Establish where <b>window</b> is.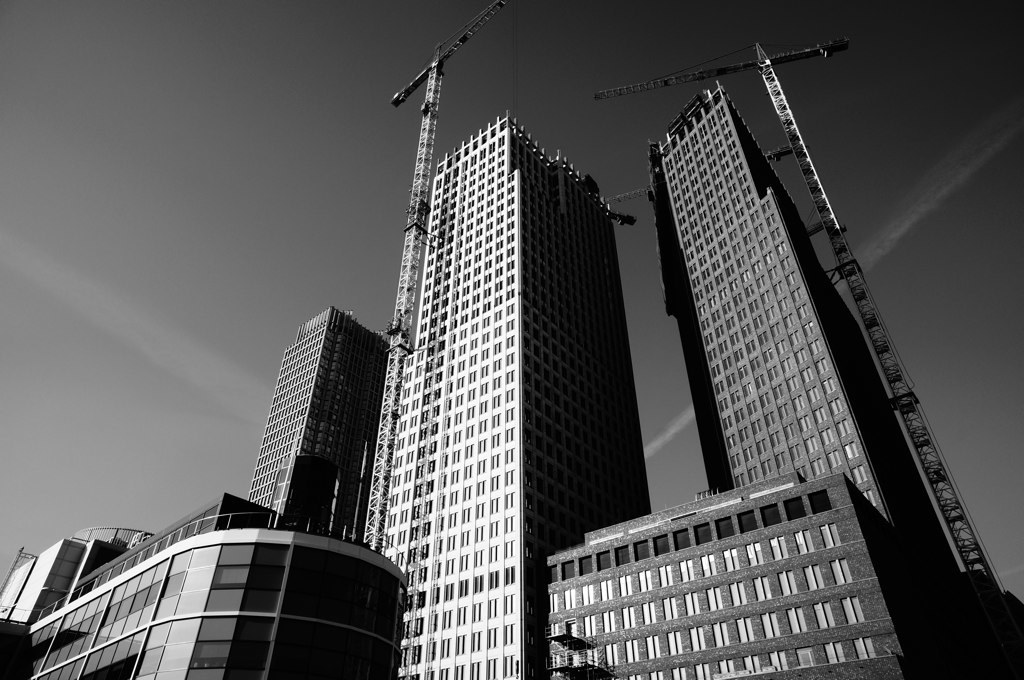
Established at left=566, top=619, right=578, bottom=636.
